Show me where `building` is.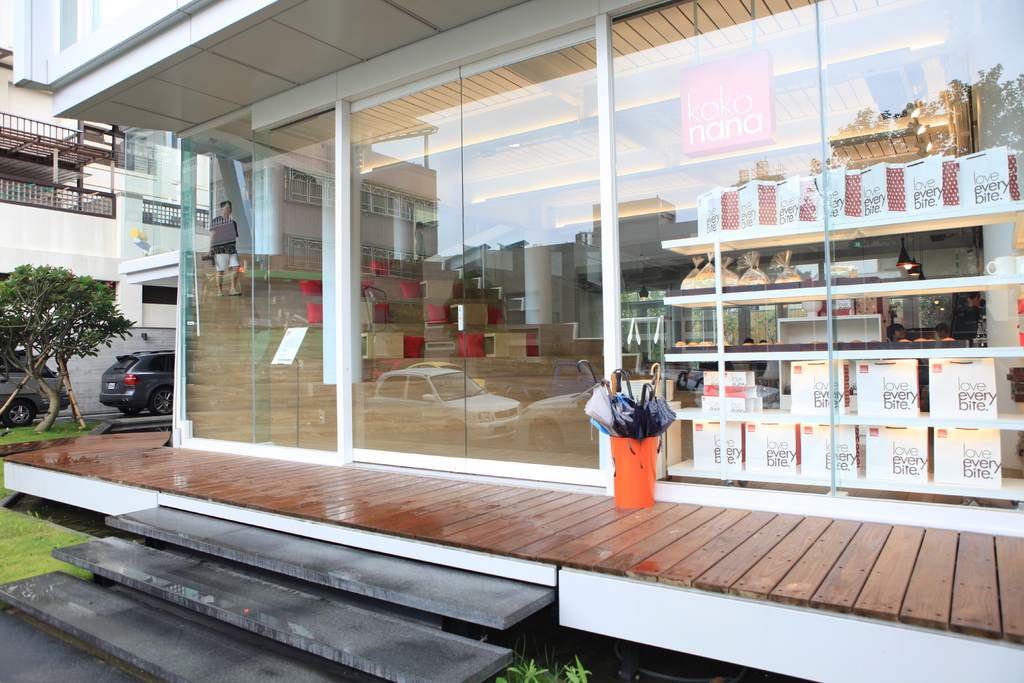
`building` is at bbox=(0, 49, 126, 311).
